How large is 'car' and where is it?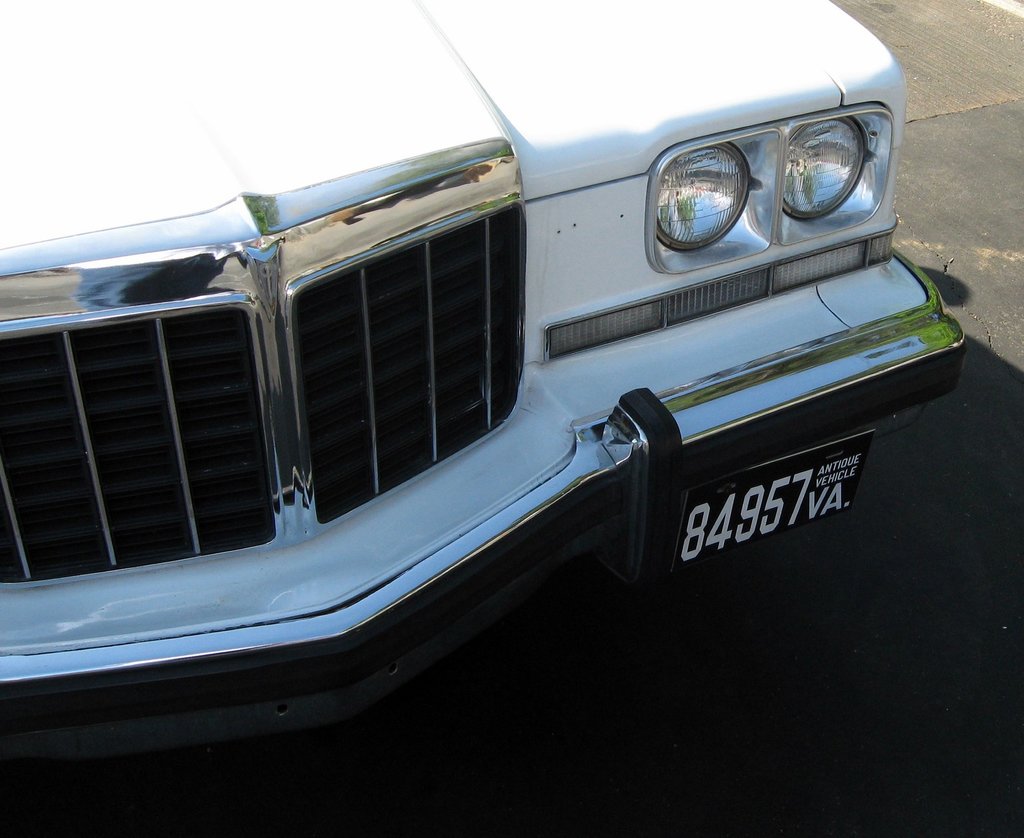
Bounding box: left=0, top=0, right=964, bottom=763.
